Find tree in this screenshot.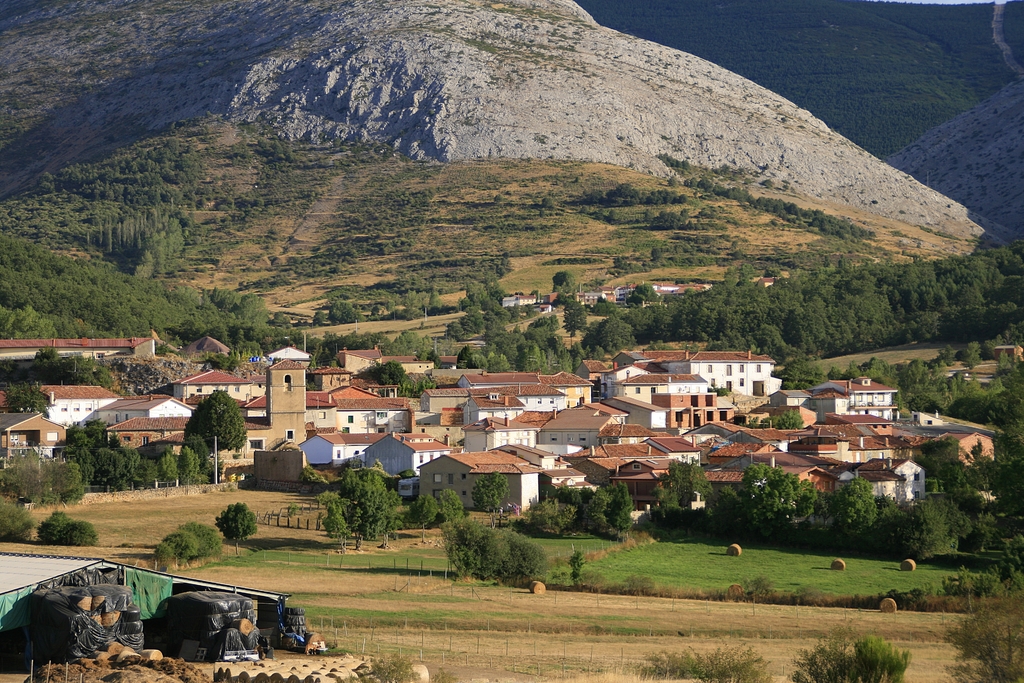
The bounding box for tree is (left=438, top=511, right=542, bottom=580).
